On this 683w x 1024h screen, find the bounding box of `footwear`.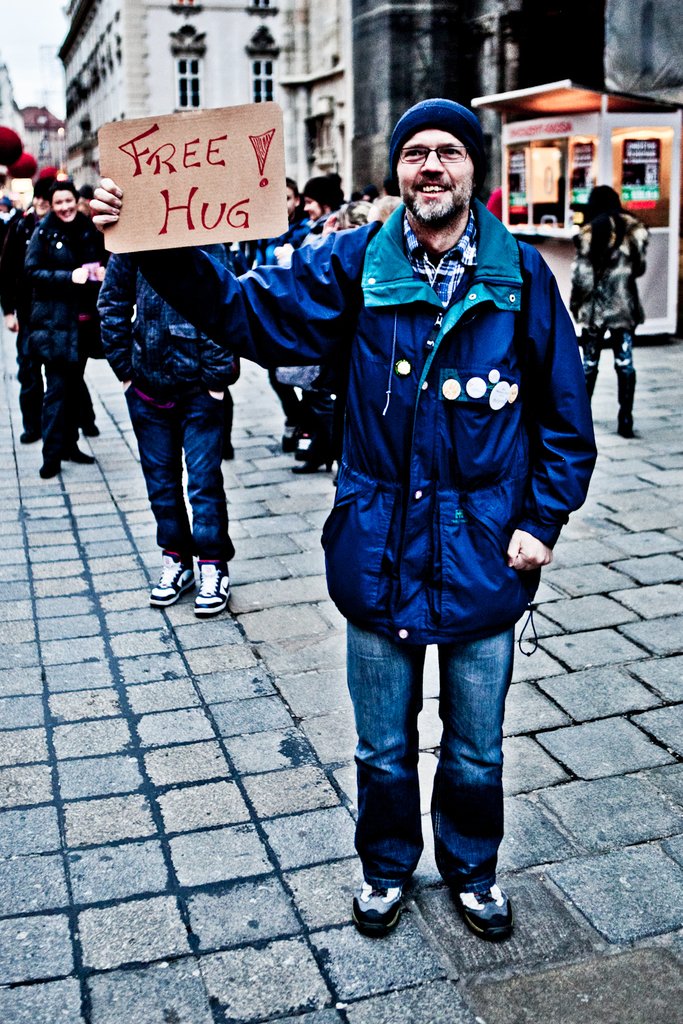
Bounding box: left=449, top=880, right=516, bottom=938.
